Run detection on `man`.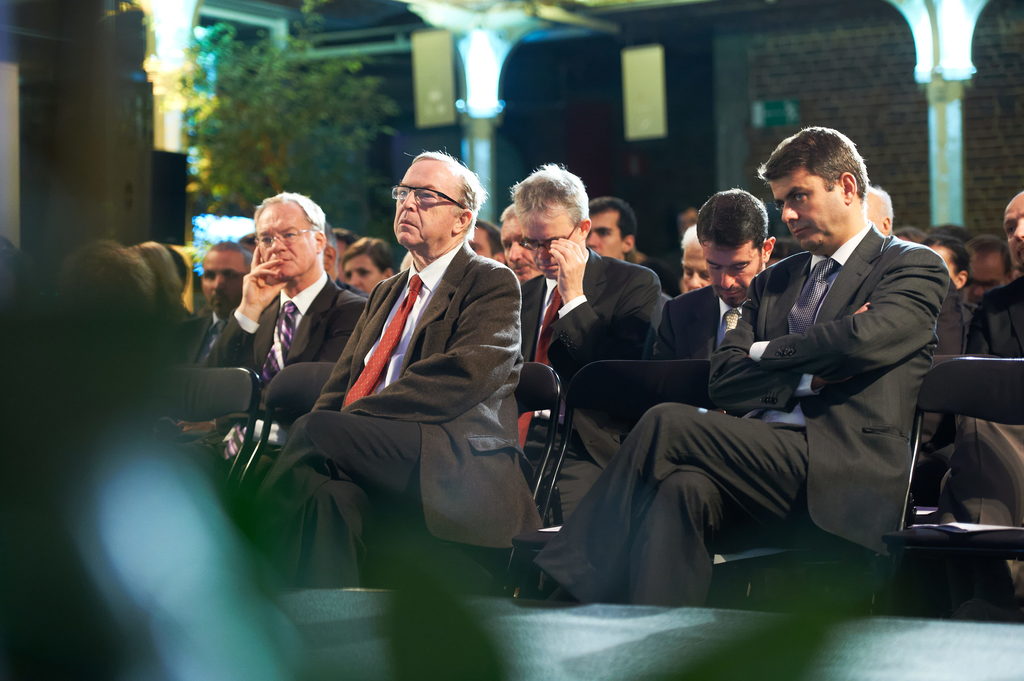
Result: 464, 220, 508, 262.
